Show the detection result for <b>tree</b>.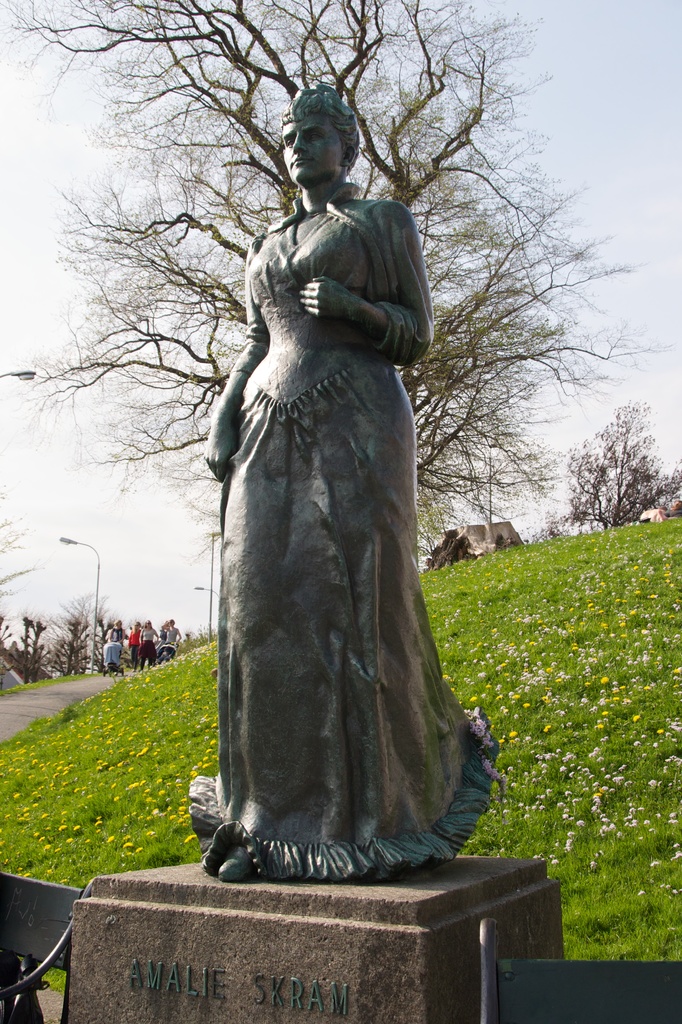
x1=29 y1=614 x2=55 y2=686.
